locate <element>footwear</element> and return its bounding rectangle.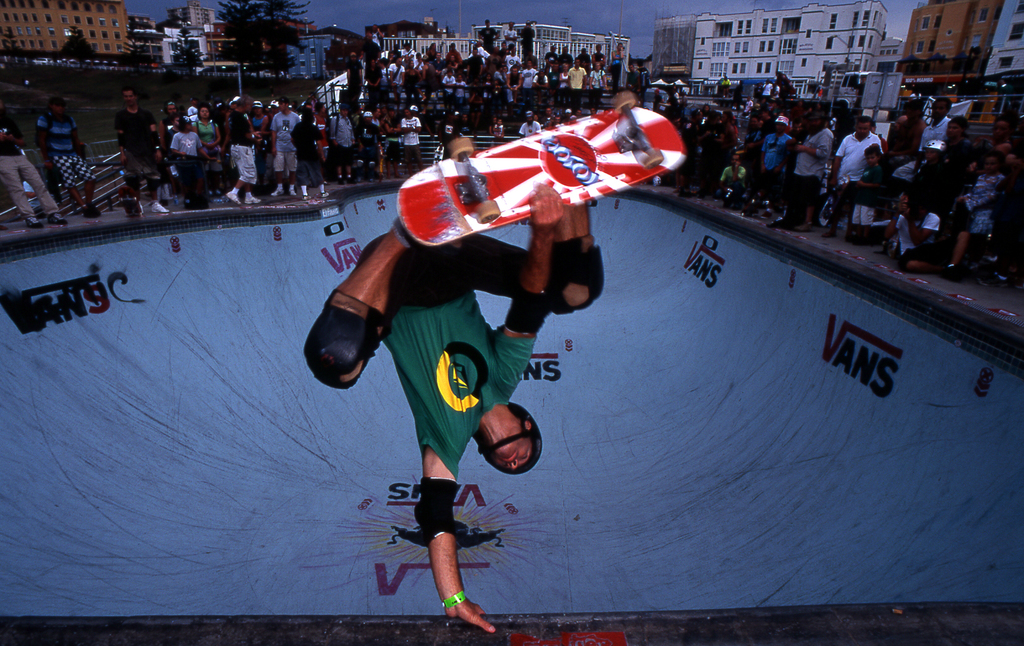
region(794, 220, 813, 232).
